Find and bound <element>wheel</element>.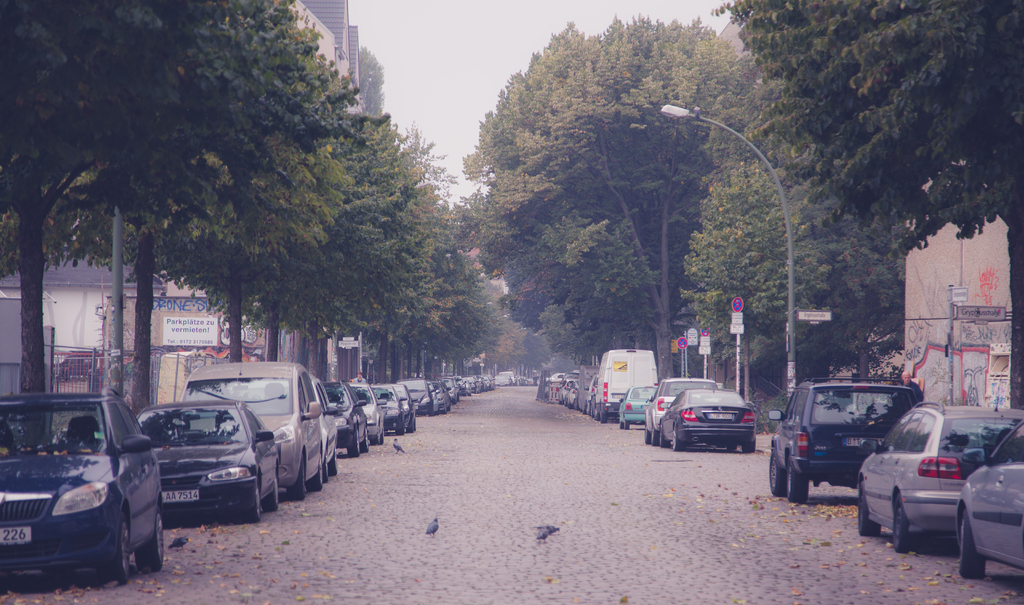
Bound: Rect(397, 426, 403, 435).
